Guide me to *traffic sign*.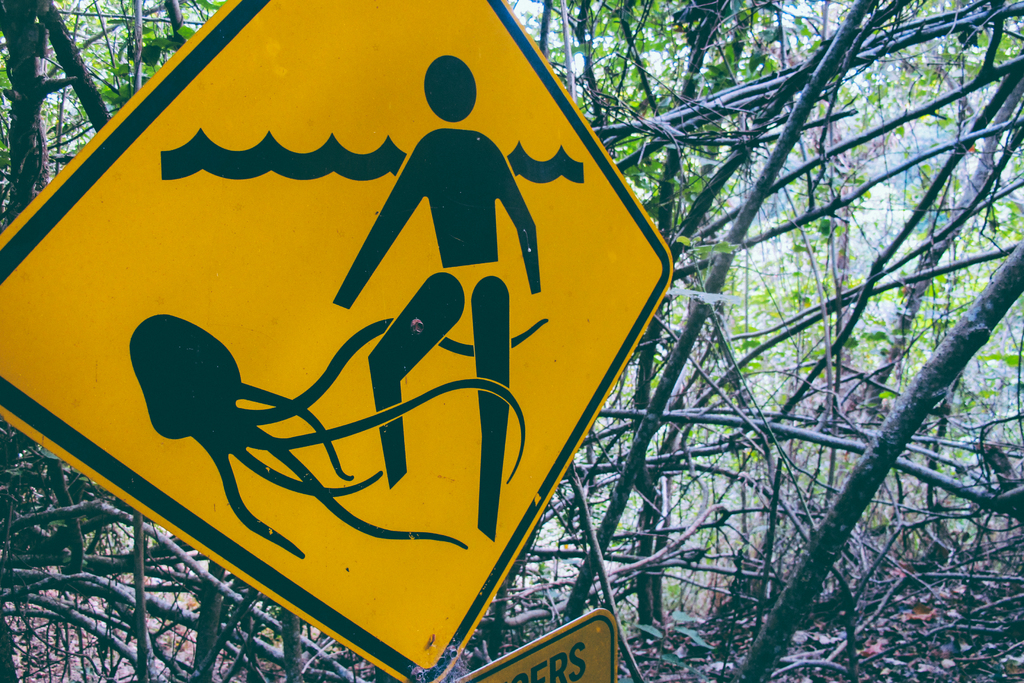
Guidance: Rect(447, 609, 613, 679).
